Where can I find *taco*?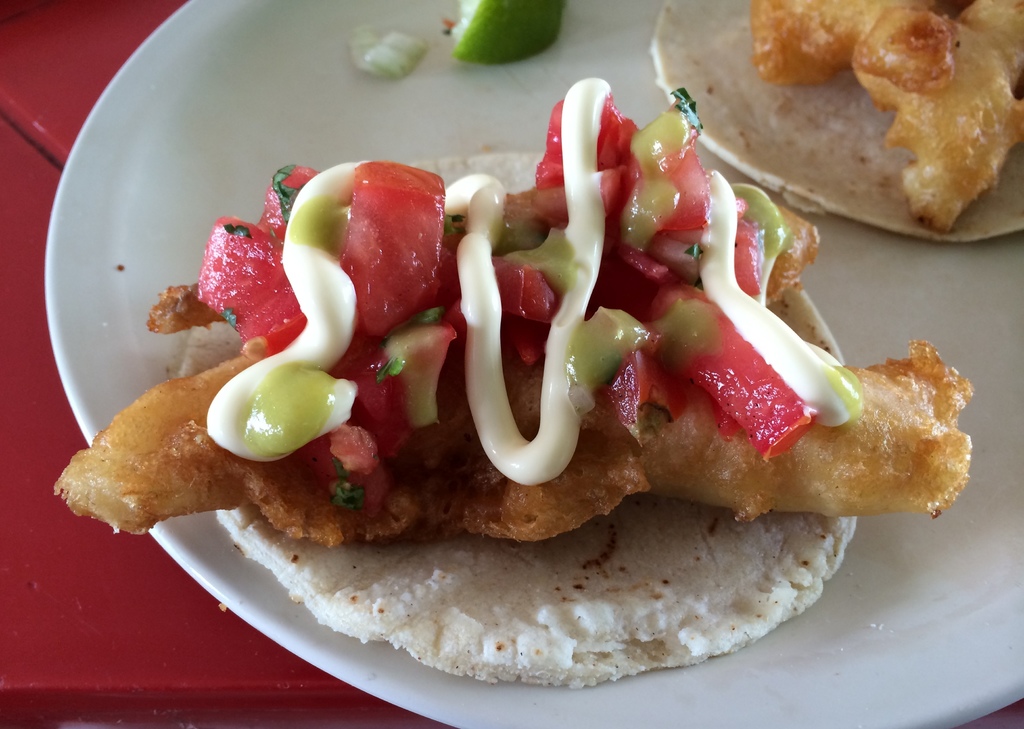
You can find it at (646,0,1023,249).
